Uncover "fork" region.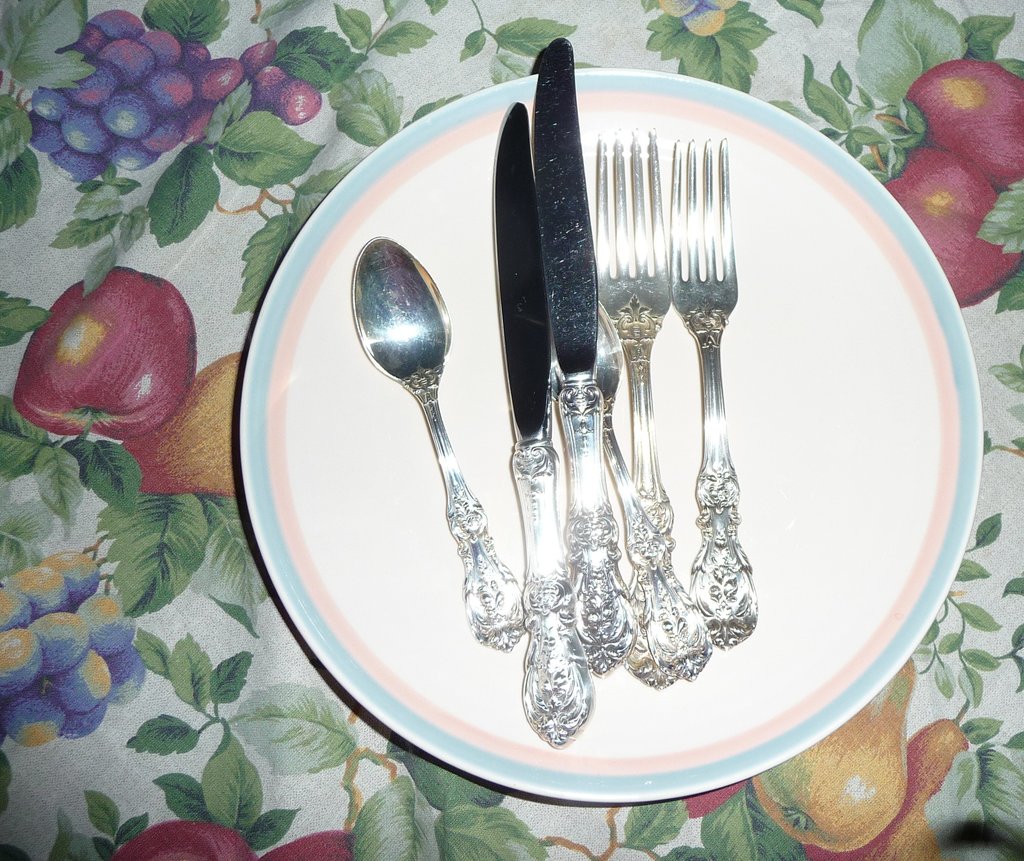
Uncovered: select_region(667, 135, 761, 654).
